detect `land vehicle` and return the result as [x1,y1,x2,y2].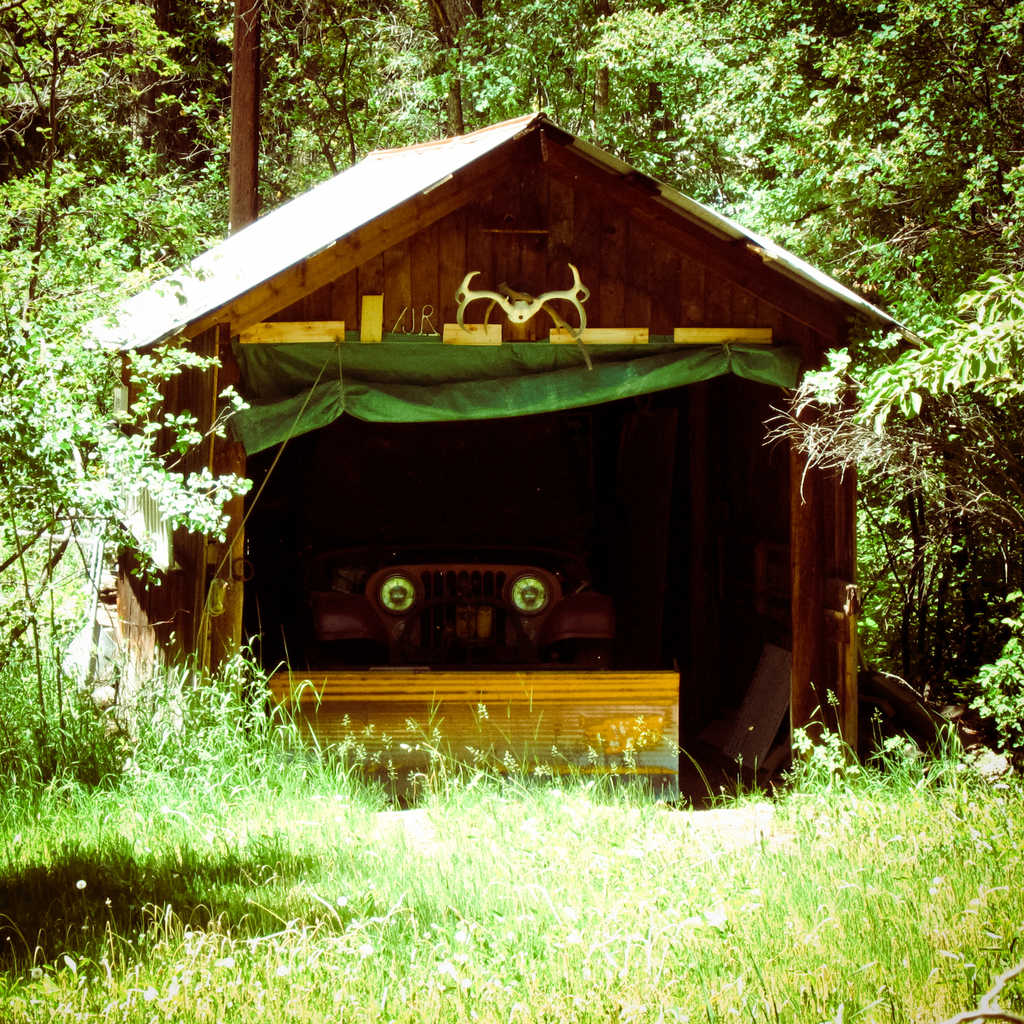
[289,451,651,660].
